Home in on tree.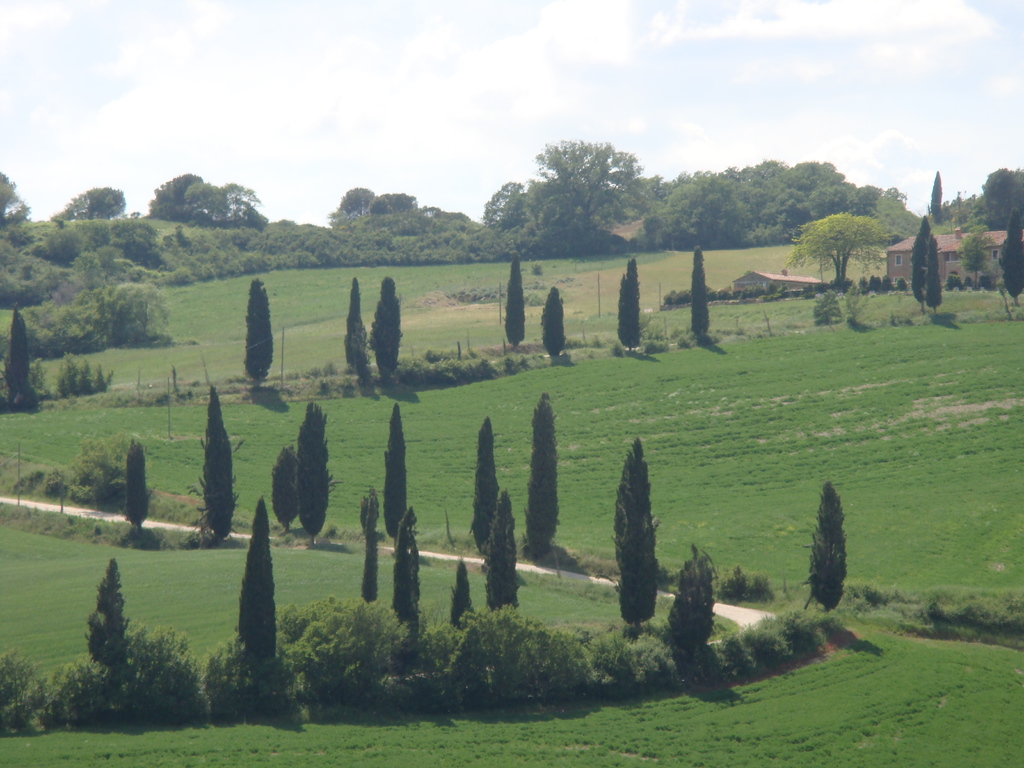
Homed in at [520,394,552,553].
